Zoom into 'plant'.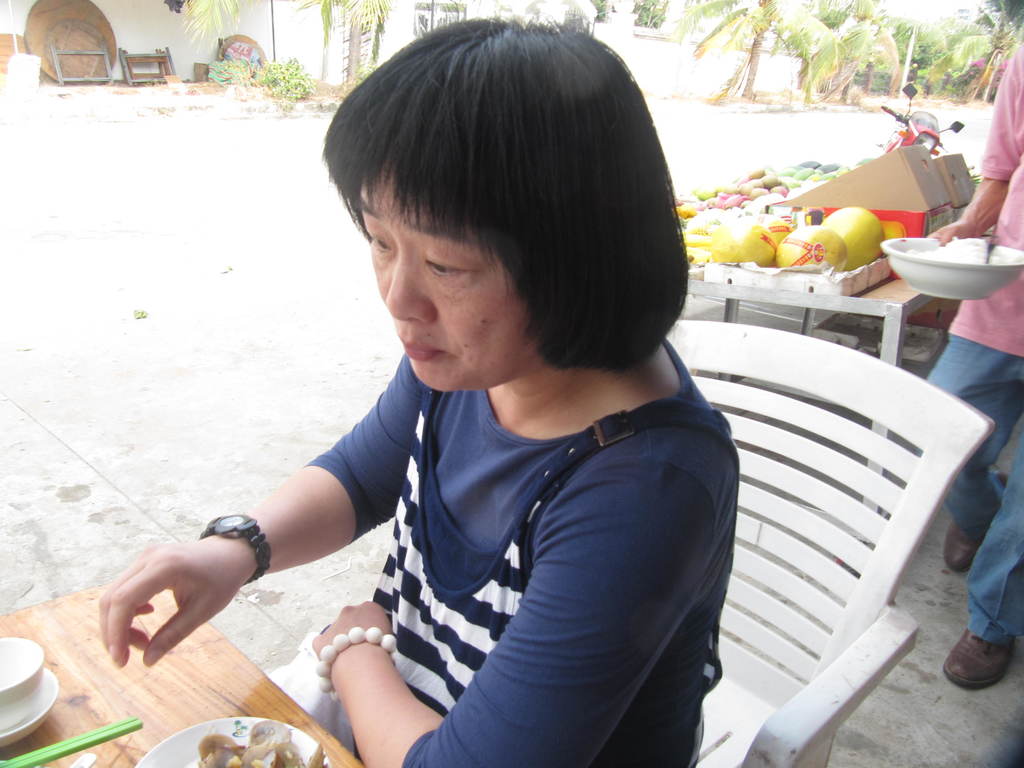
Zoom target: [410,0,467,36].
